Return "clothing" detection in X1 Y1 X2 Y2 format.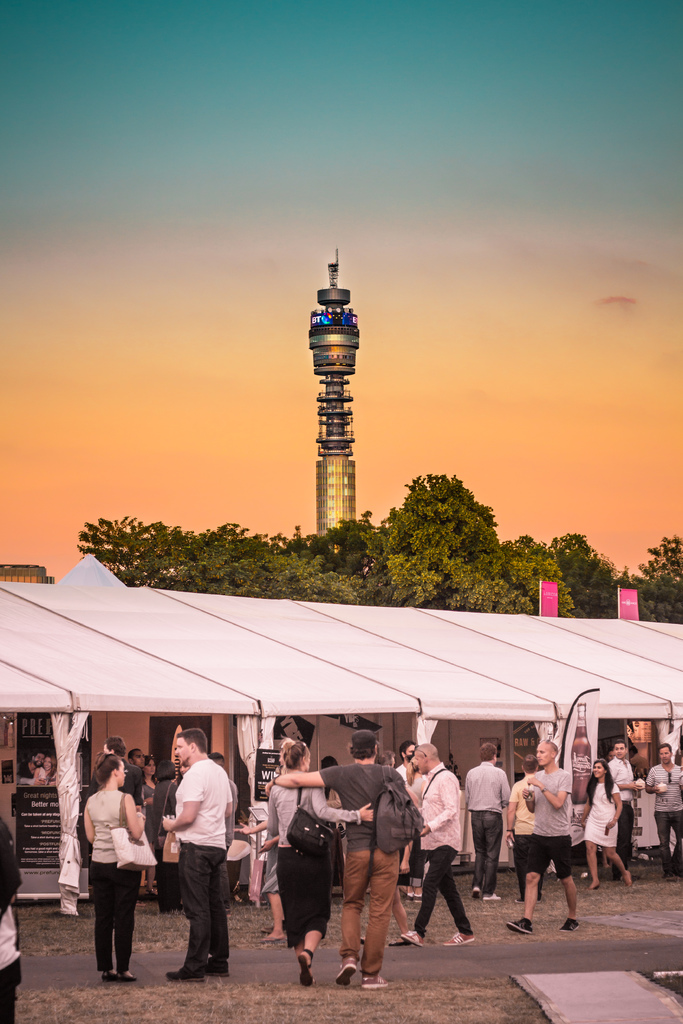
469 758 513 890.
